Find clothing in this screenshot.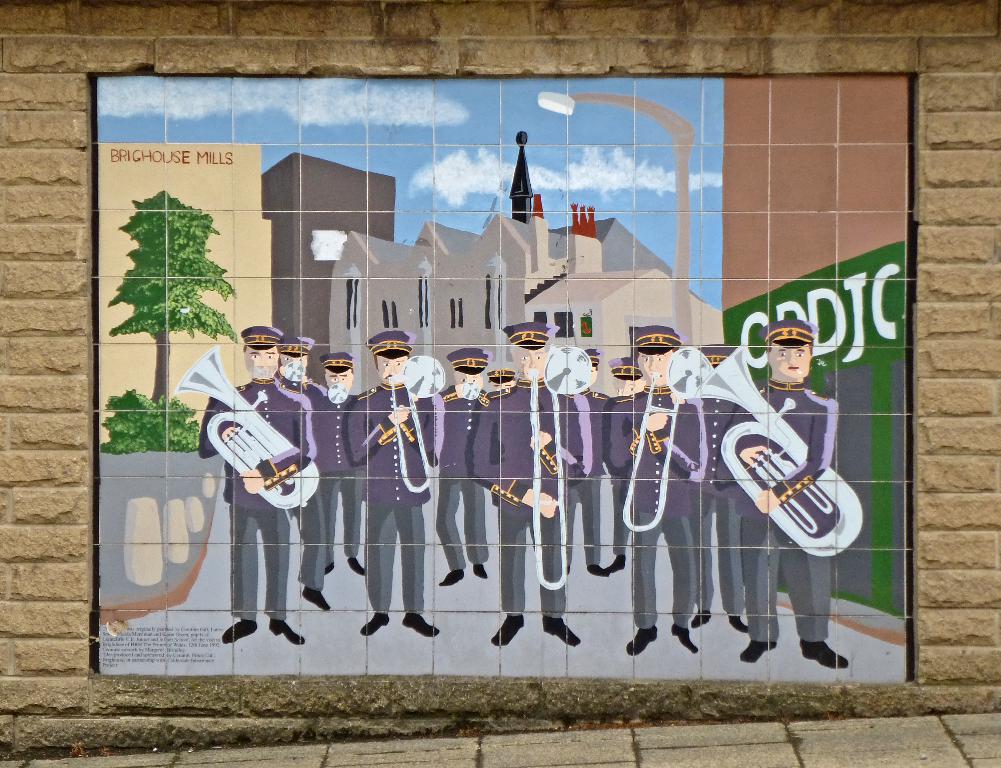
The bounding box for clothing is box(312, 387, 361, 563).
